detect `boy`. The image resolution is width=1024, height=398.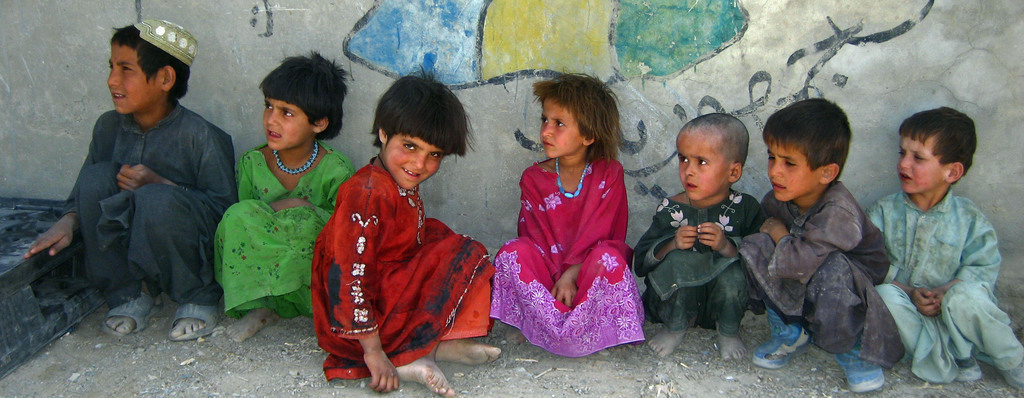
region(19, 11, 250, 335).
